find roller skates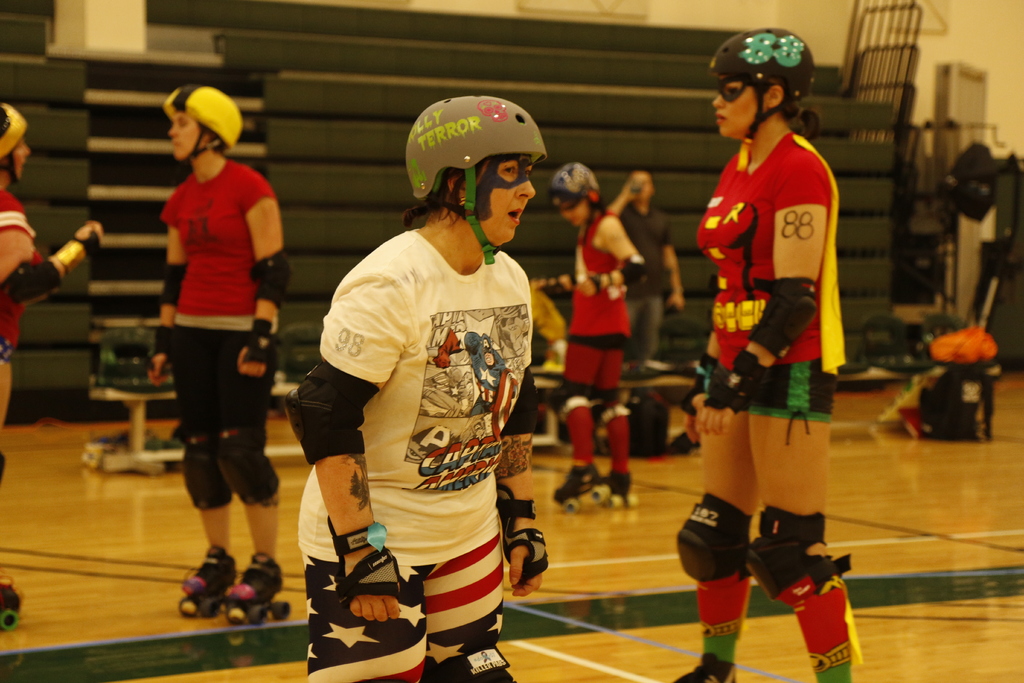
<bbox>0, 575, 27, 627</bbox>
